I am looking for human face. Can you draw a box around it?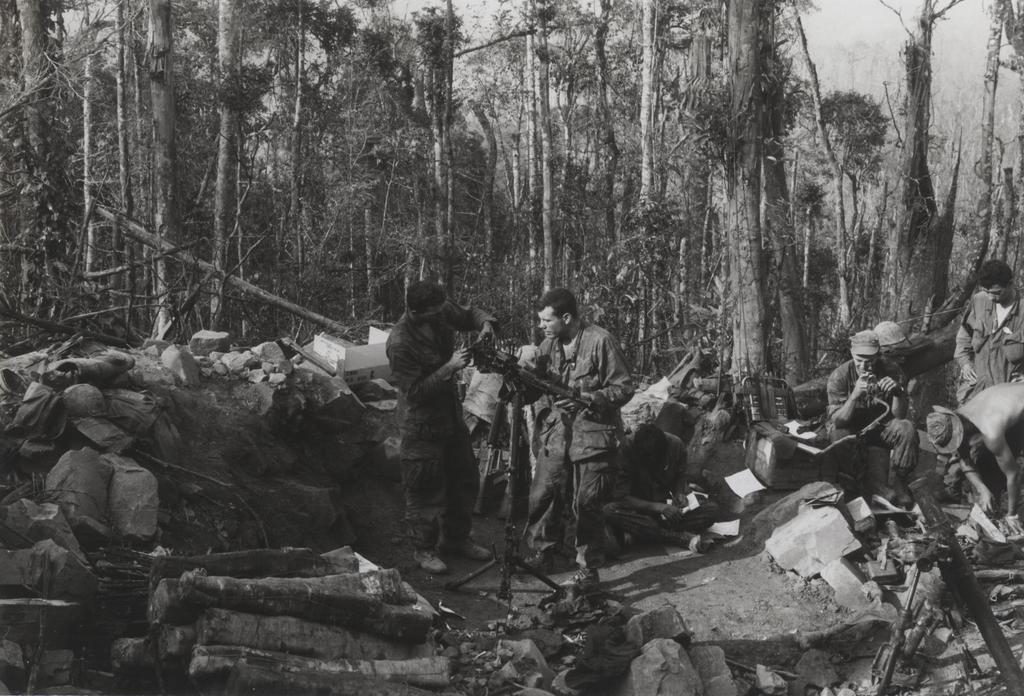
Sure, the bounding box is x1=538 y1=303 x2=563 y2=337.
